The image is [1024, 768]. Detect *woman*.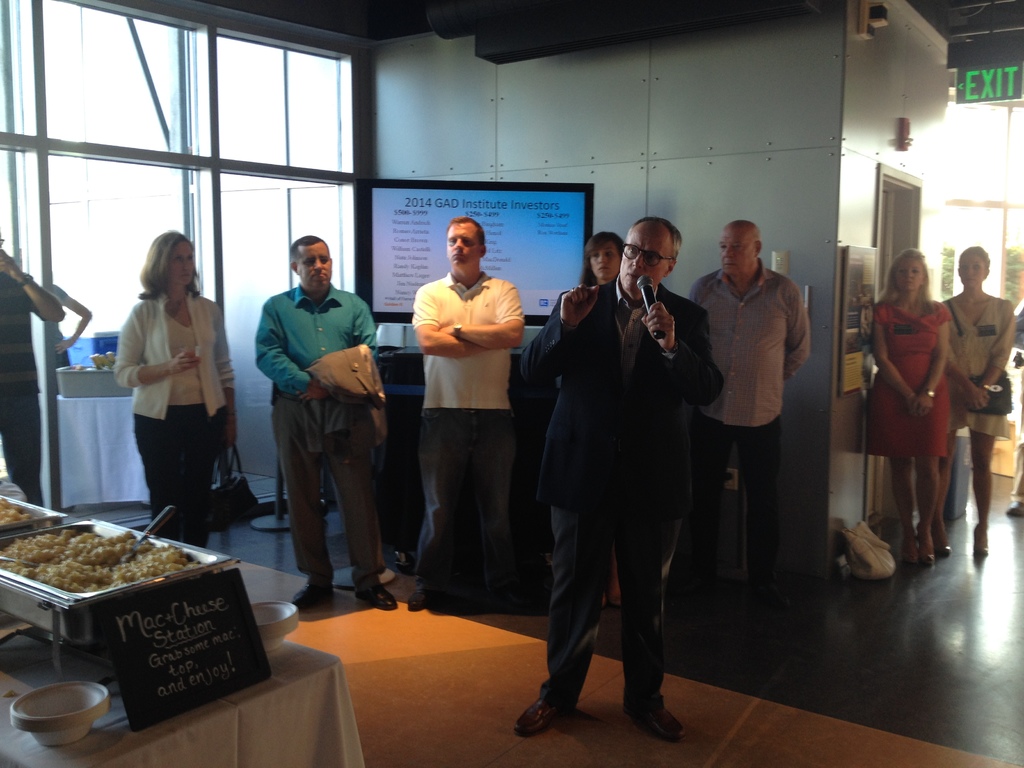
Detection: 938/247/1017/554.
